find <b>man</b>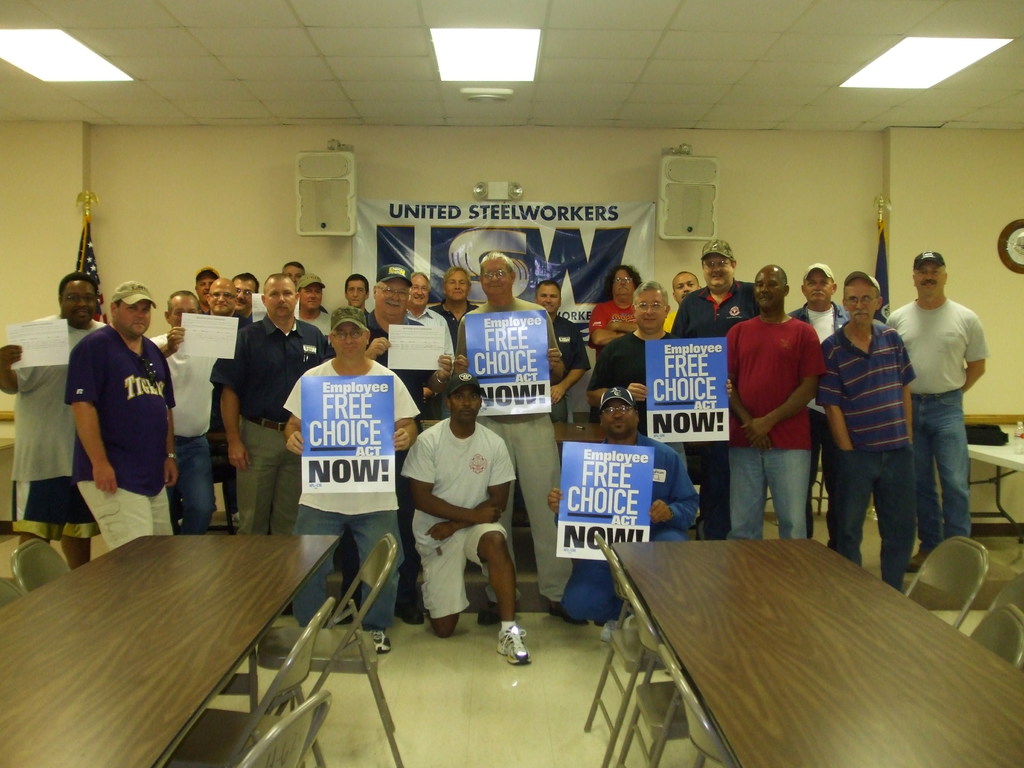
396/371/536/666
